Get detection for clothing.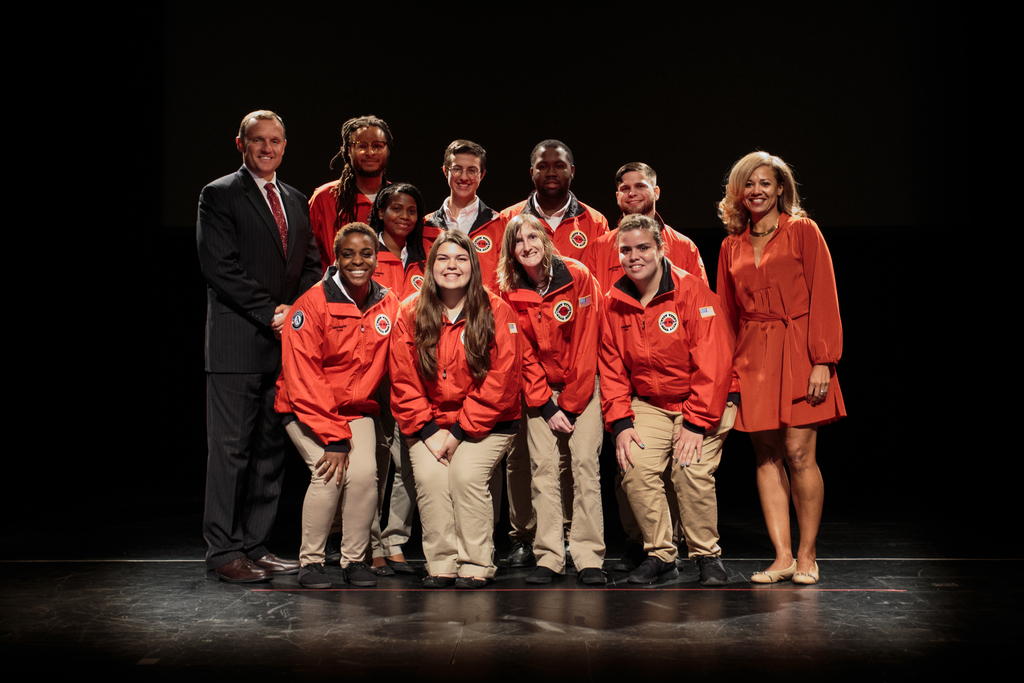
Detection: (x1=275, y1=267, x2=396, y2=567).
